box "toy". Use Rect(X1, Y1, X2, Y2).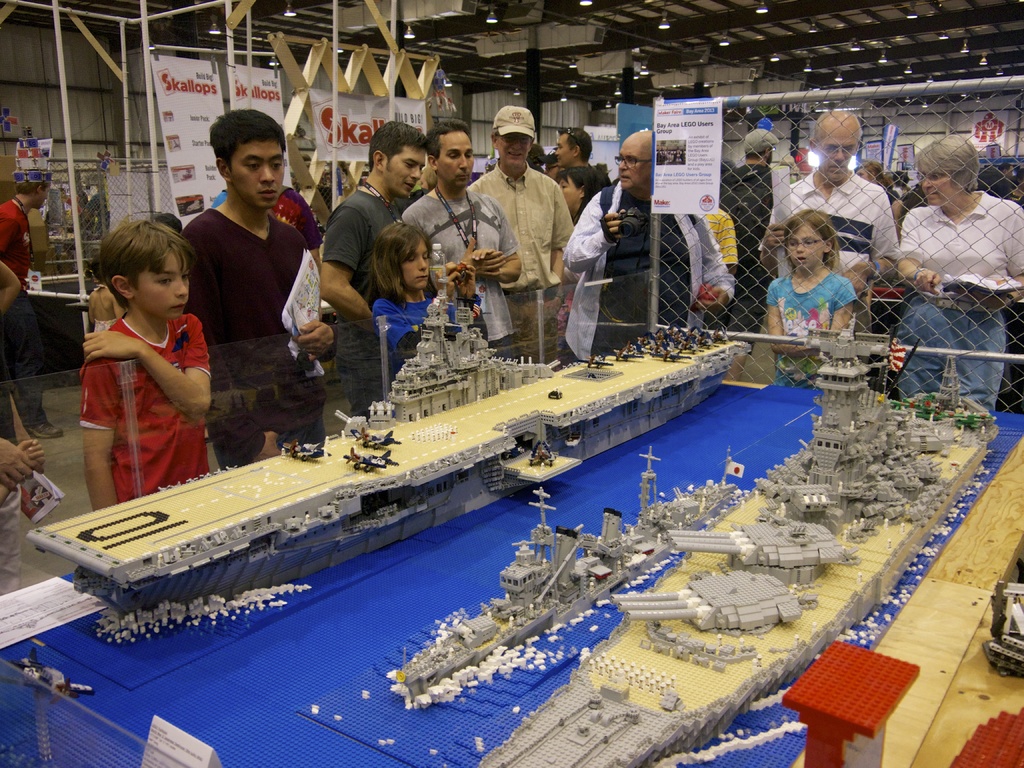
Rect(952, 708, 1023, 767).
